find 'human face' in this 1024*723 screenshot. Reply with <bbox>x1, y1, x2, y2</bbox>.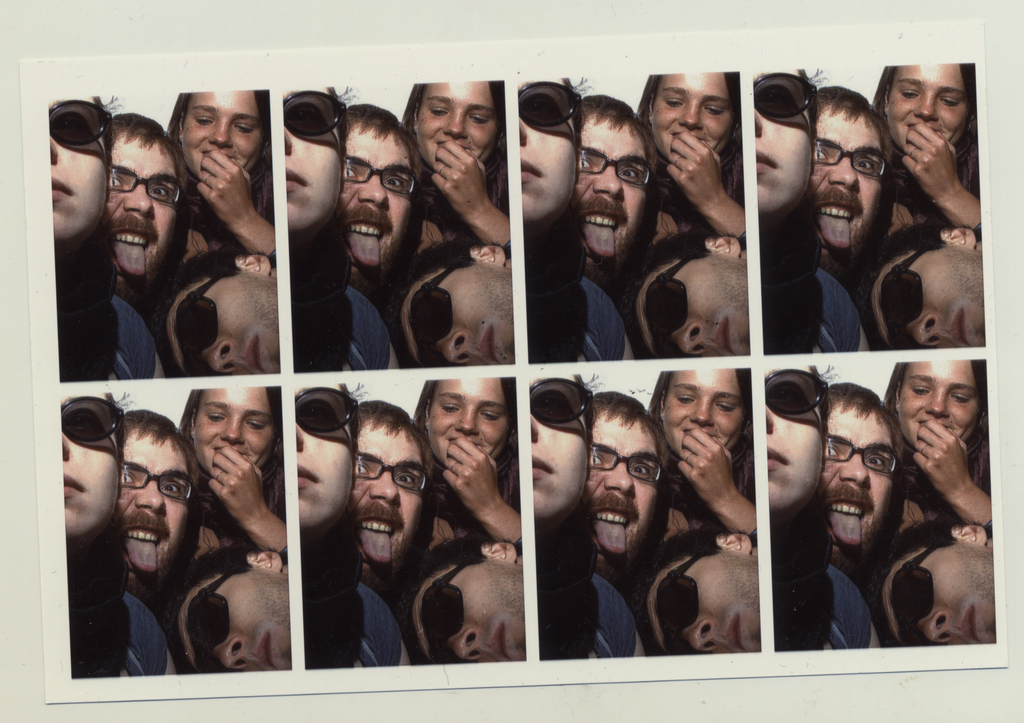
<bbox>650, 67, 740, 164</bbox>.
